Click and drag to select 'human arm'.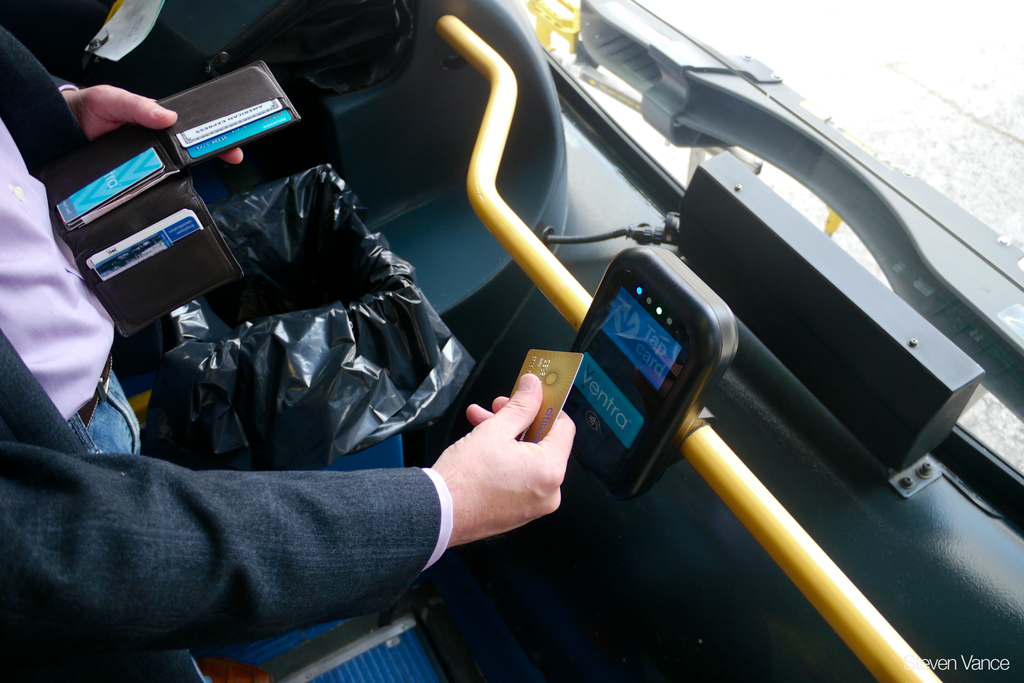
Selection: [x1=13, y1=21, x2=181, y2=158].
